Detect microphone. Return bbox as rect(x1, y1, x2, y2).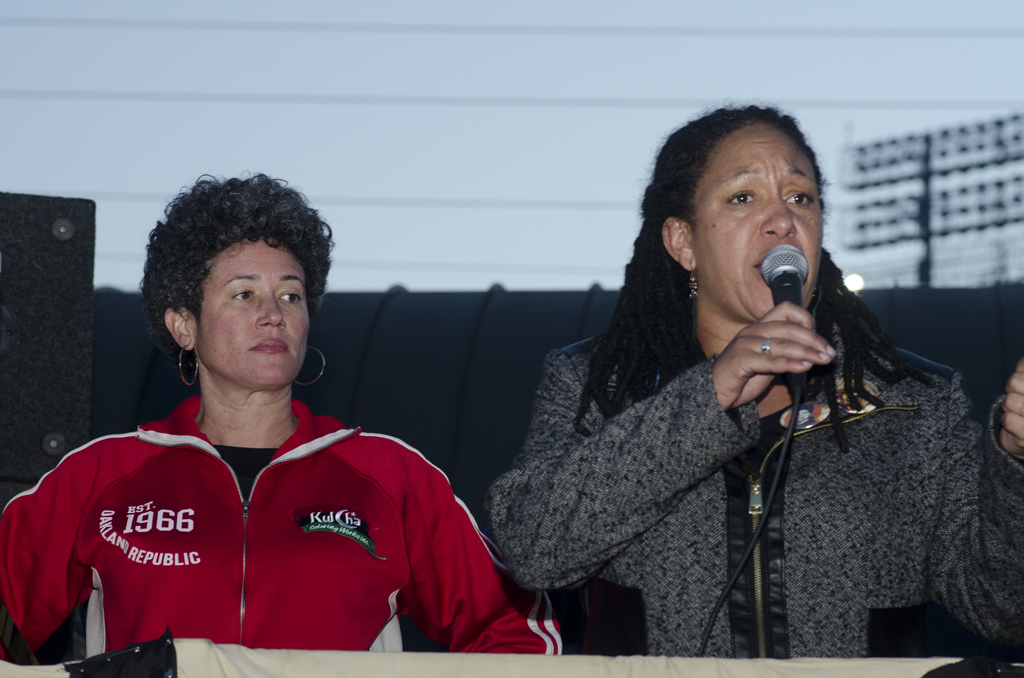
rect(759, 241, 812, 396).
